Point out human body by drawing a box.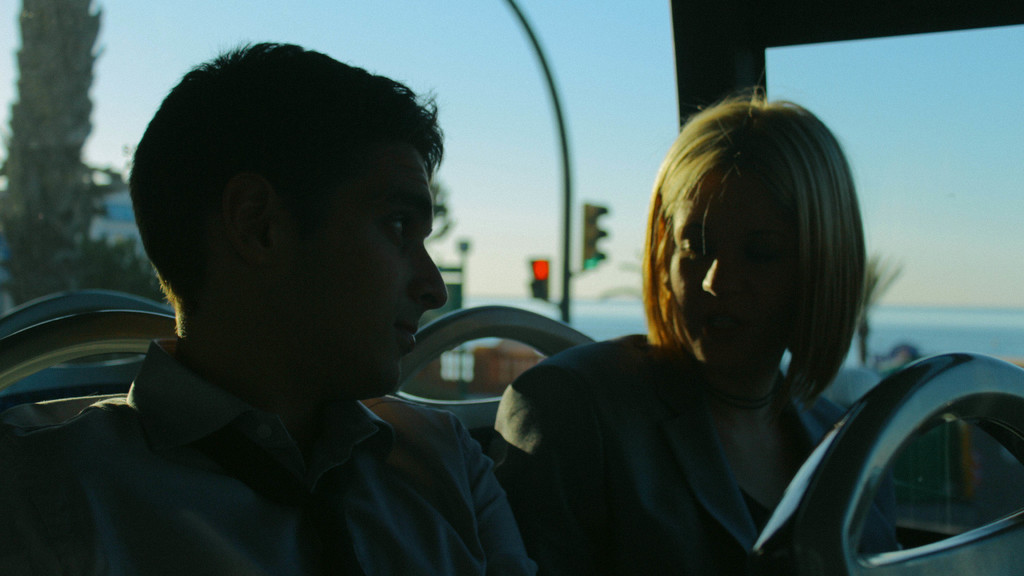
(481, 86, 897, 575).
